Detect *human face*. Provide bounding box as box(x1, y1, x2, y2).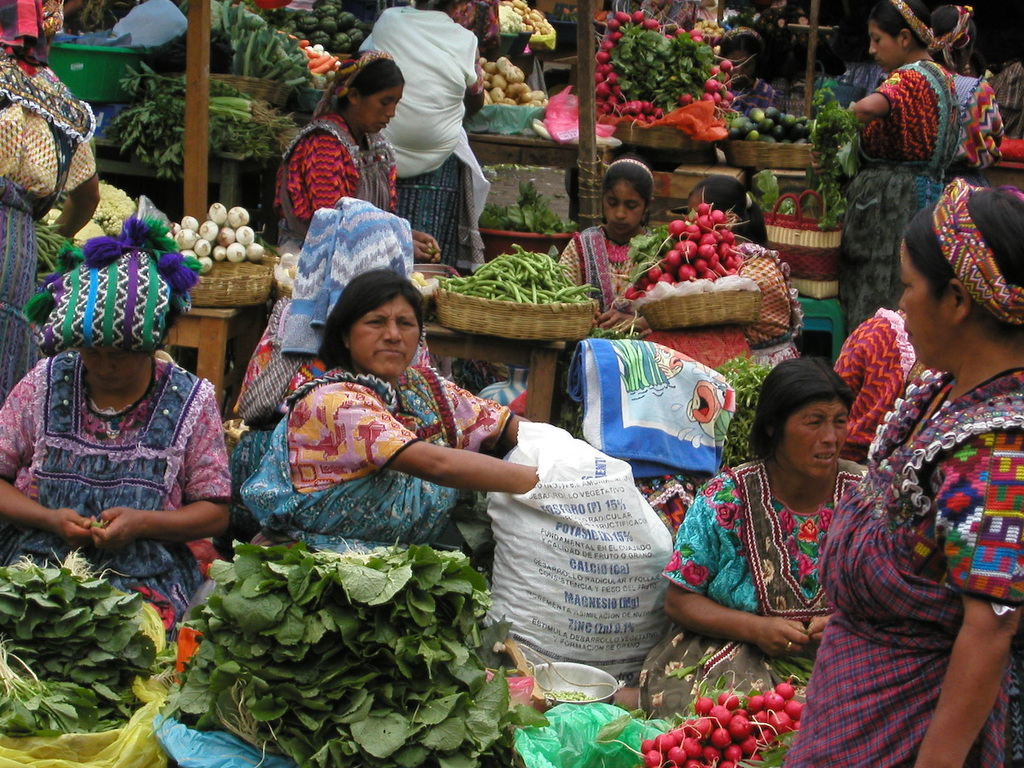
box(777, 399, 852, 483).
